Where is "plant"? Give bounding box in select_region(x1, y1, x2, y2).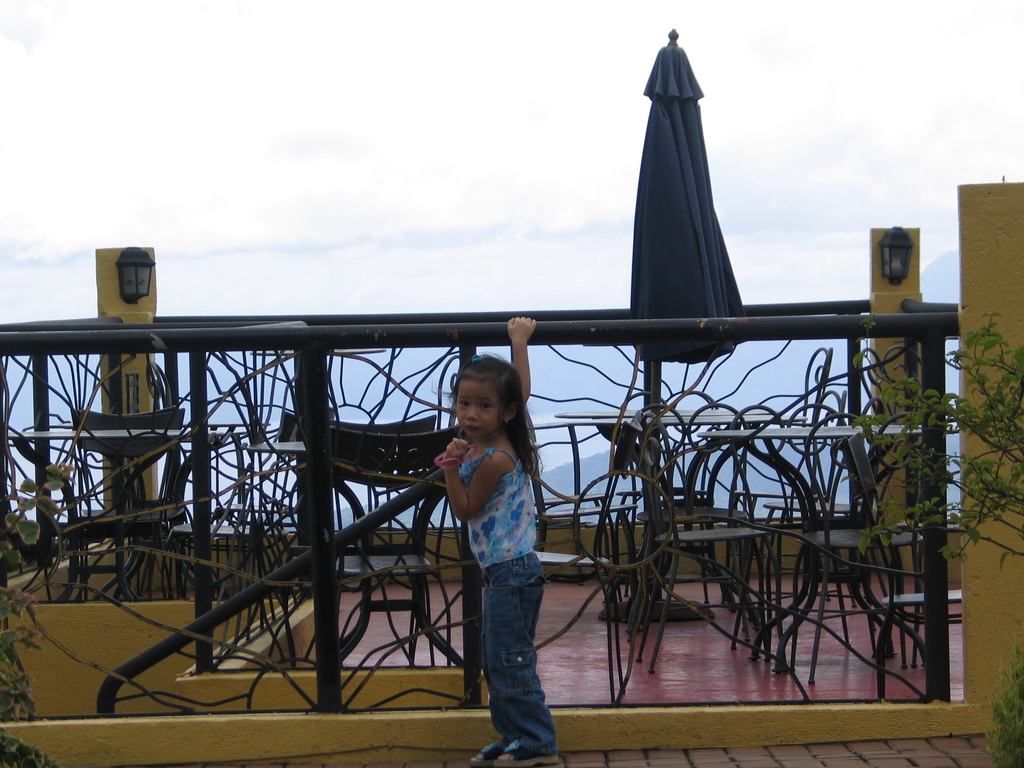
select_region(854, 312, 1023, 581).
